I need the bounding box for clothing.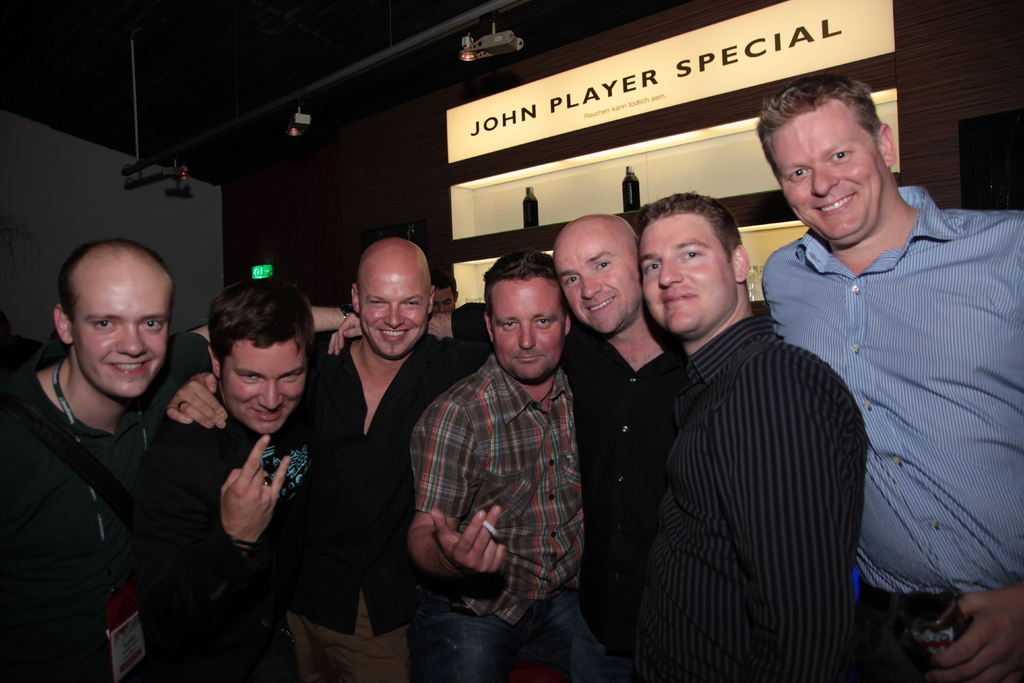
Here it is: locate(307, 323, 477, 682).
